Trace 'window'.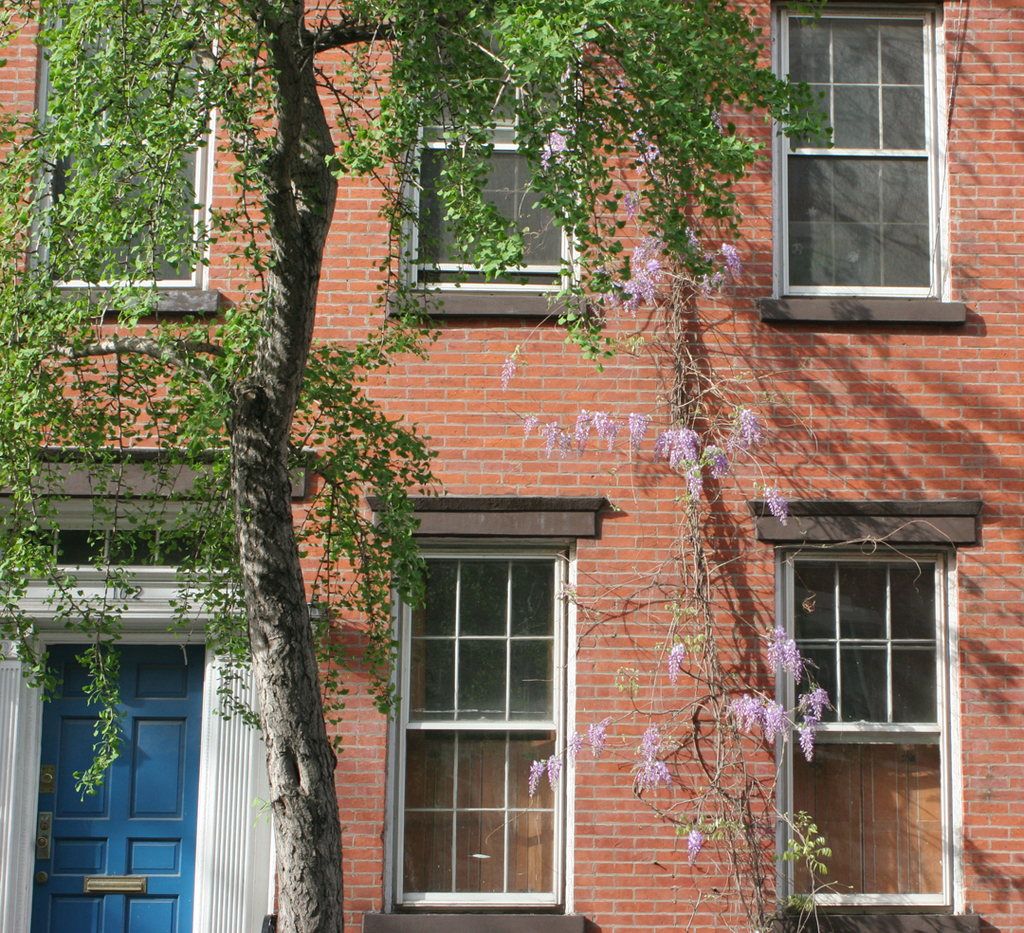
Traced to box=[25, 0, 221, 318].
